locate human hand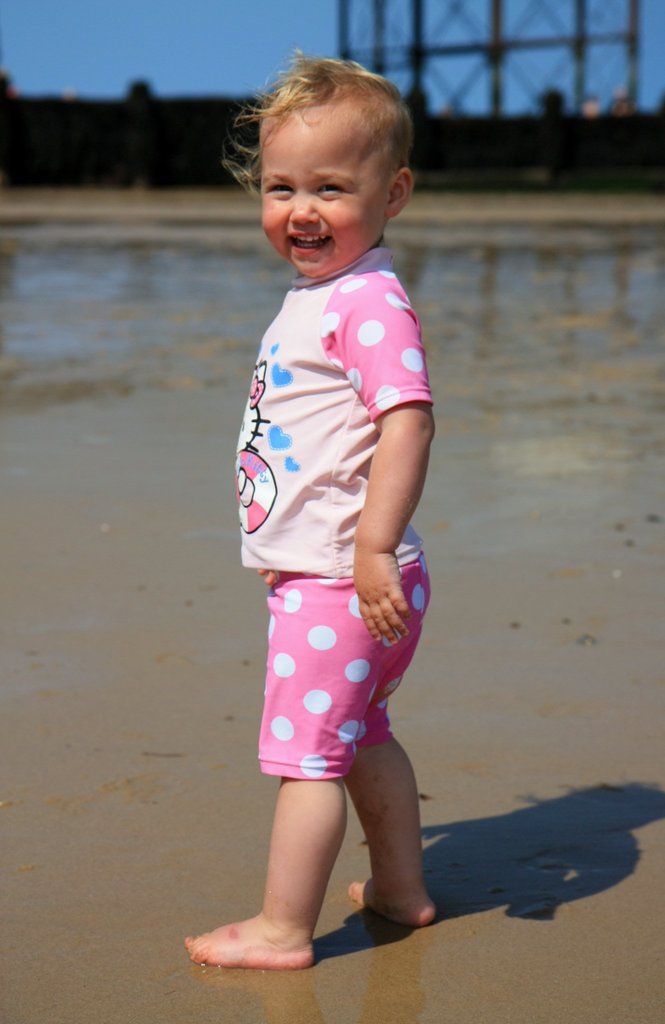
<box>256,568,282,588</box>
